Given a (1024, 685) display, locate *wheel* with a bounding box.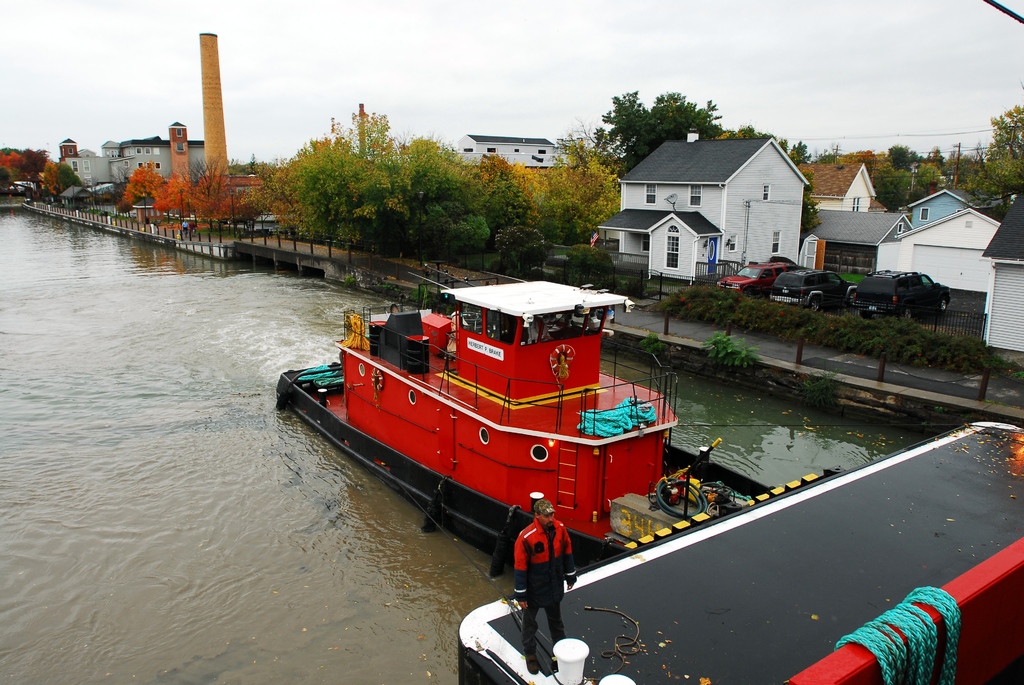
Located: (803,295,821,313).
